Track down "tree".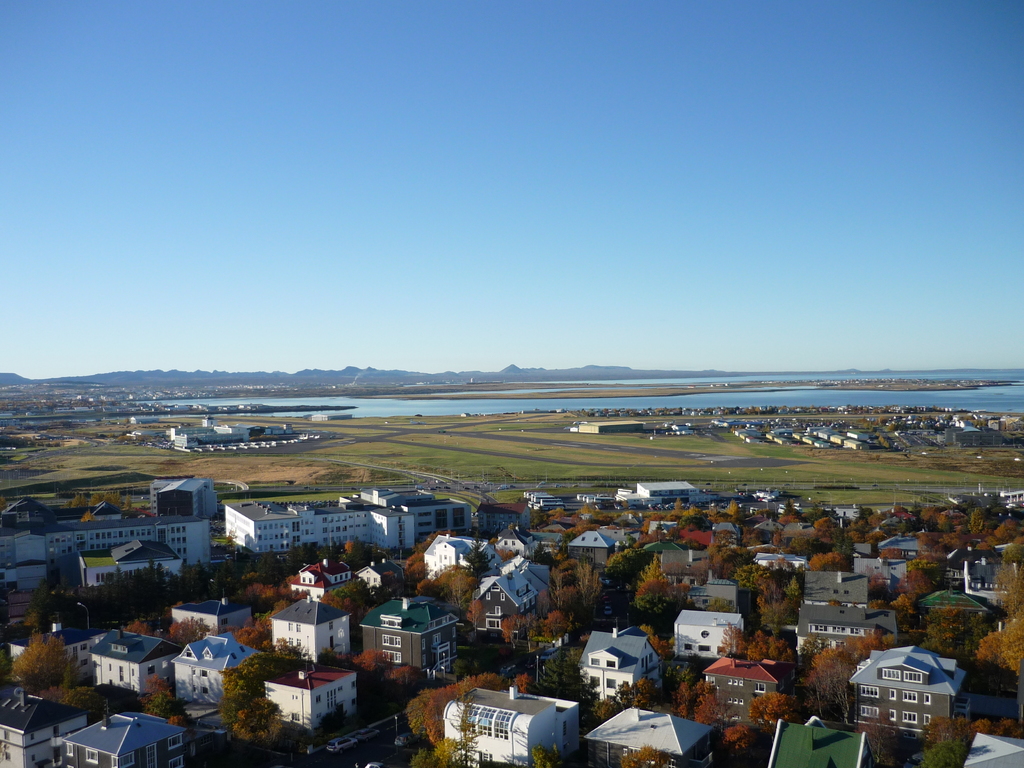
Tracked to 996,610,1023,676.
